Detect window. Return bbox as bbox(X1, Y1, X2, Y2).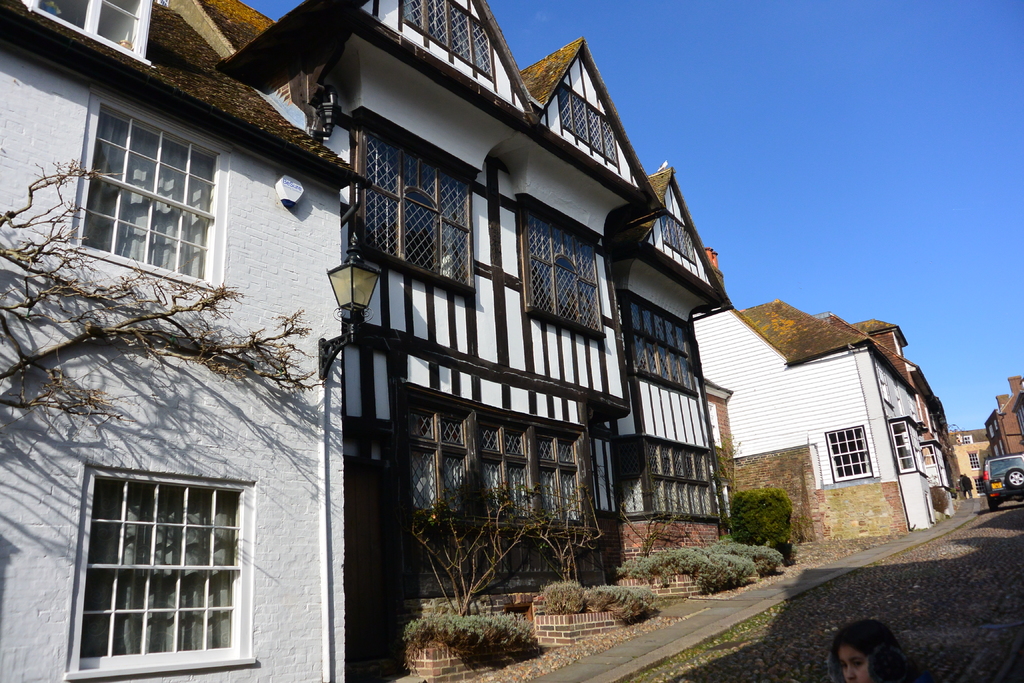
bbox(559, 78, 619, 169).
